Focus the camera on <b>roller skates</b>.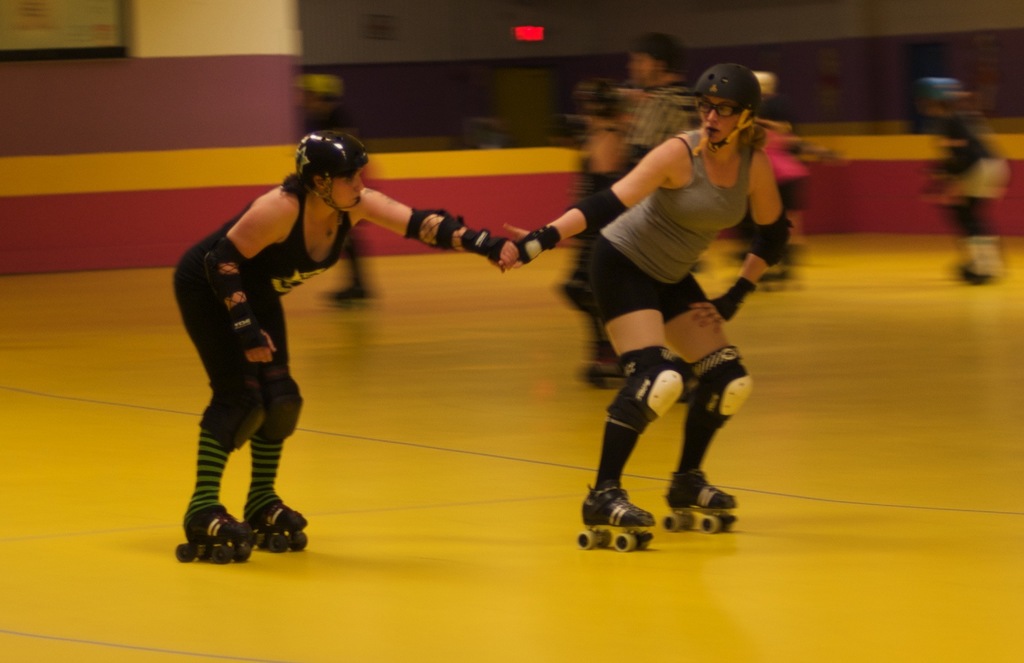
Focus region: bbox(332, 284, 366, 310).
